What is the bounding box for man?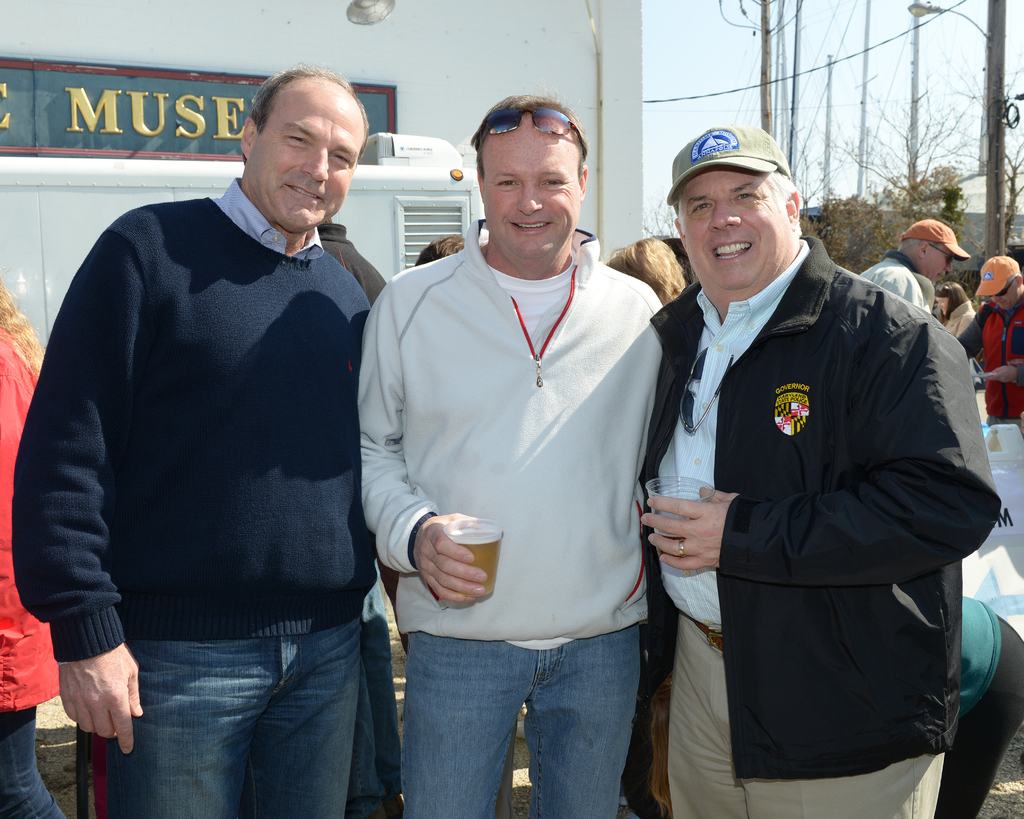
<region>365, 61, 684, 743</region>.
